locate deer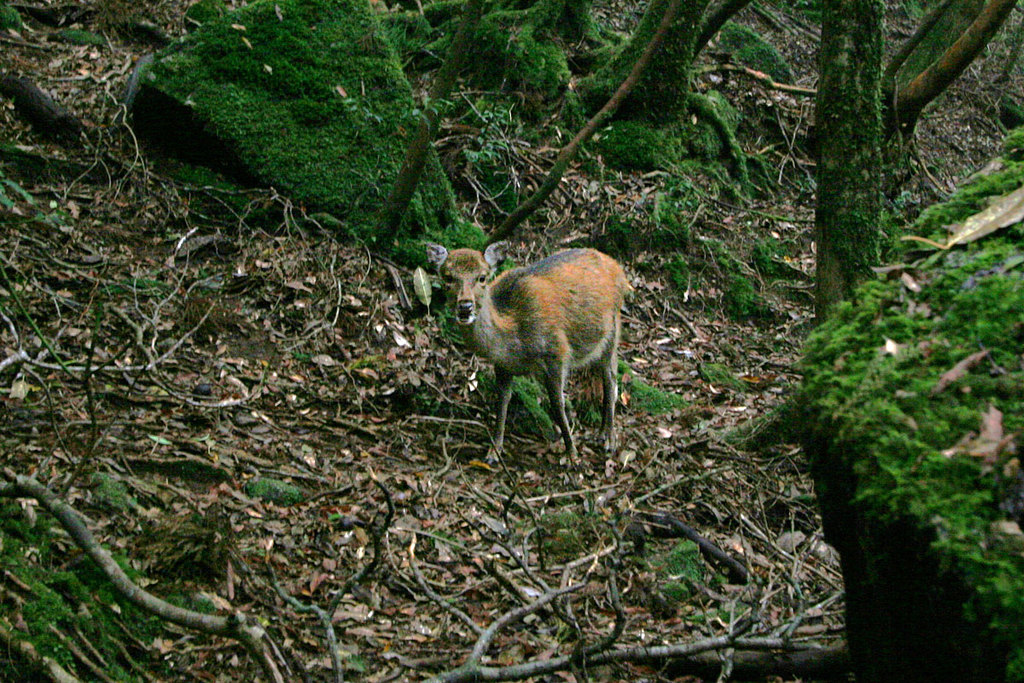
[430, 240, 629, 470]
